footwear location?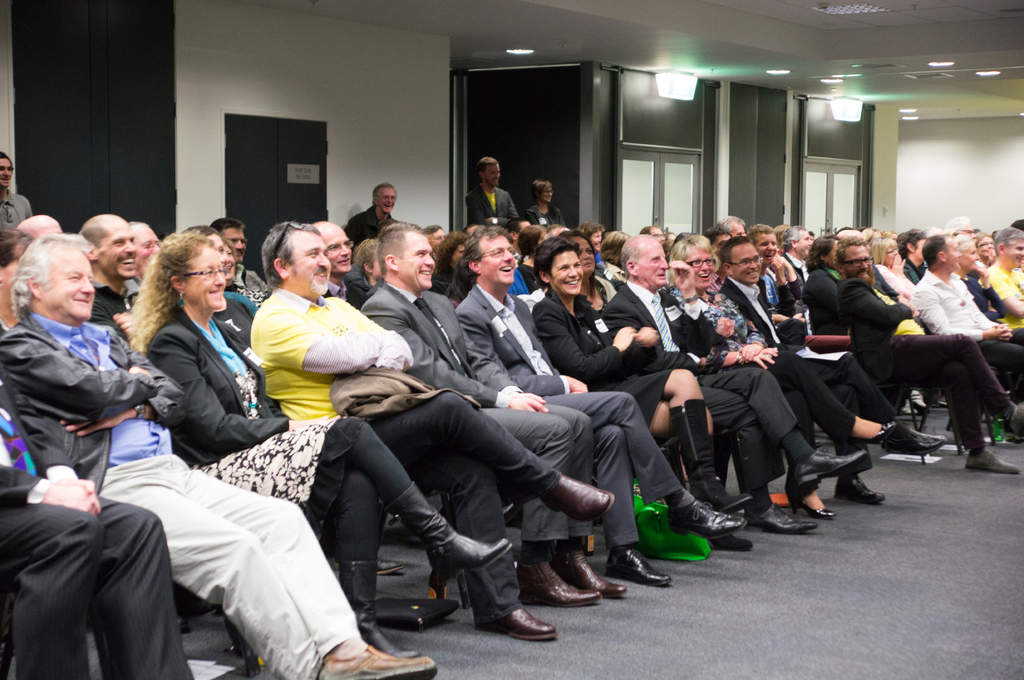
bbox(839, 422, 897, 450)
